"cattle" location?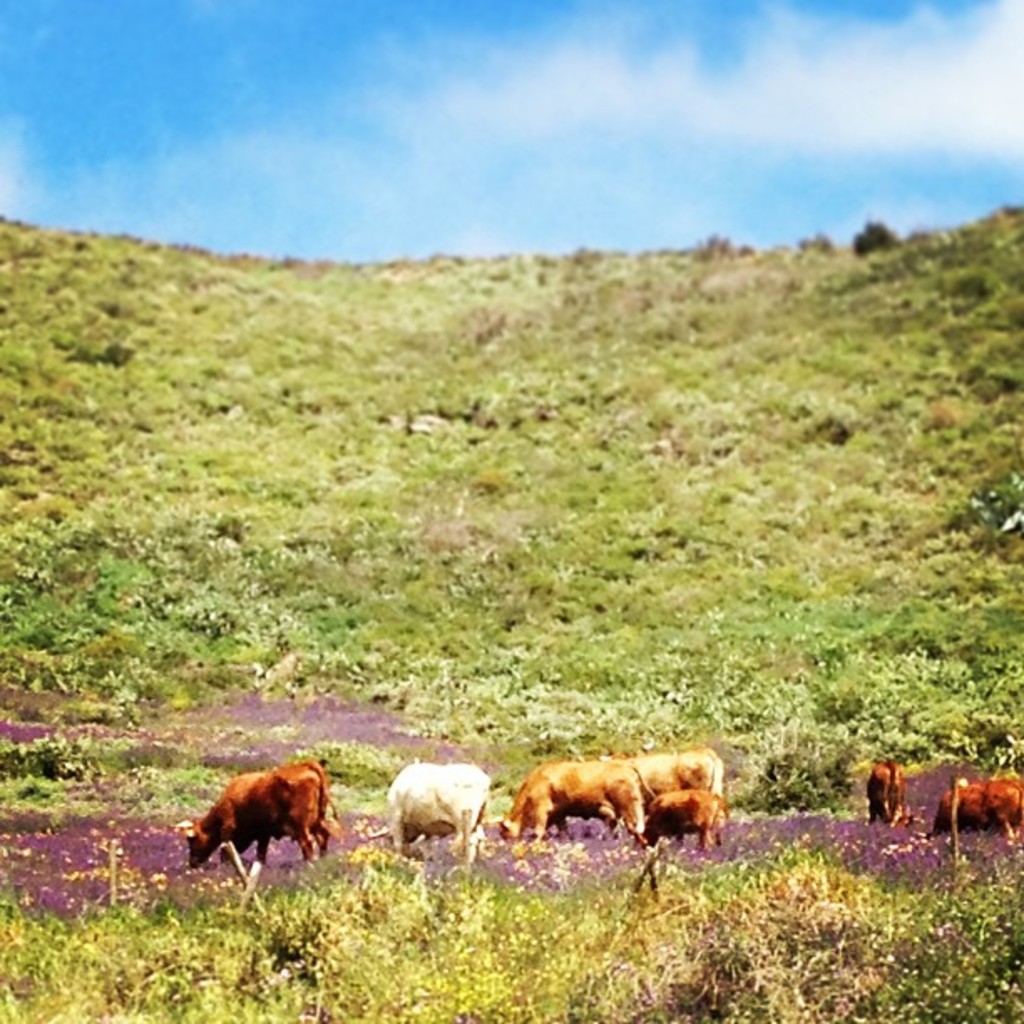
bbox=[182, 750, 338, 875]
